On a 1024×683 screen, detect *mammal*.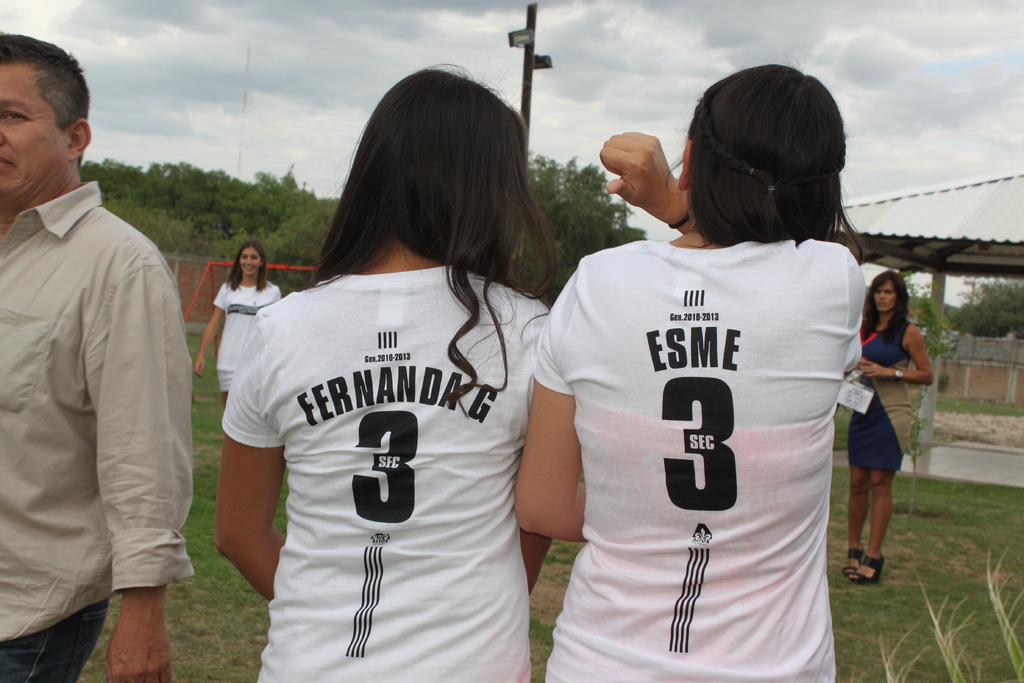
{"x1": 191, "y1": 115, "x2": 570, "y2": 677}.
